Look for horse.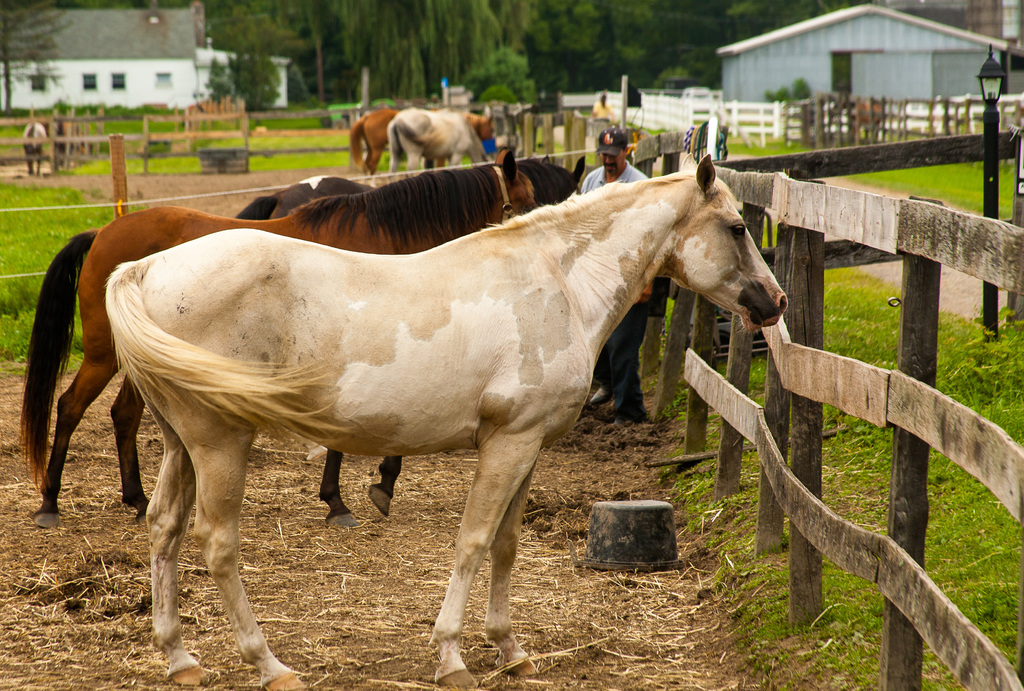
Found: box=[385, 102, 495, 172].
